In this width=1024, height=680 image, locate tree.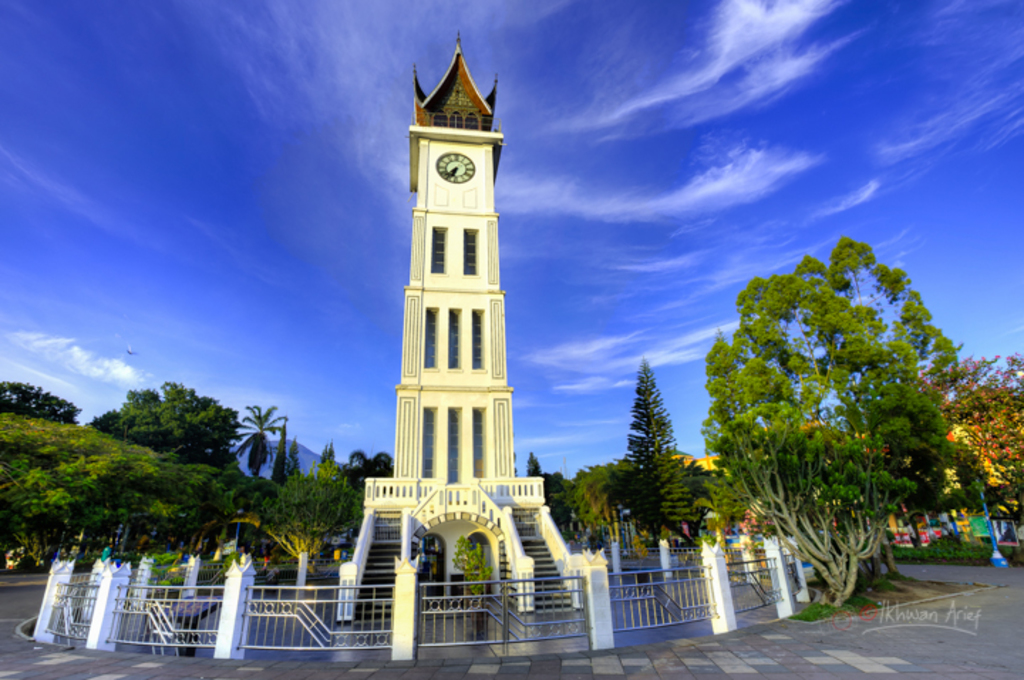
Bounding box: x1=6, y1=371, x2=75, y2=410.
